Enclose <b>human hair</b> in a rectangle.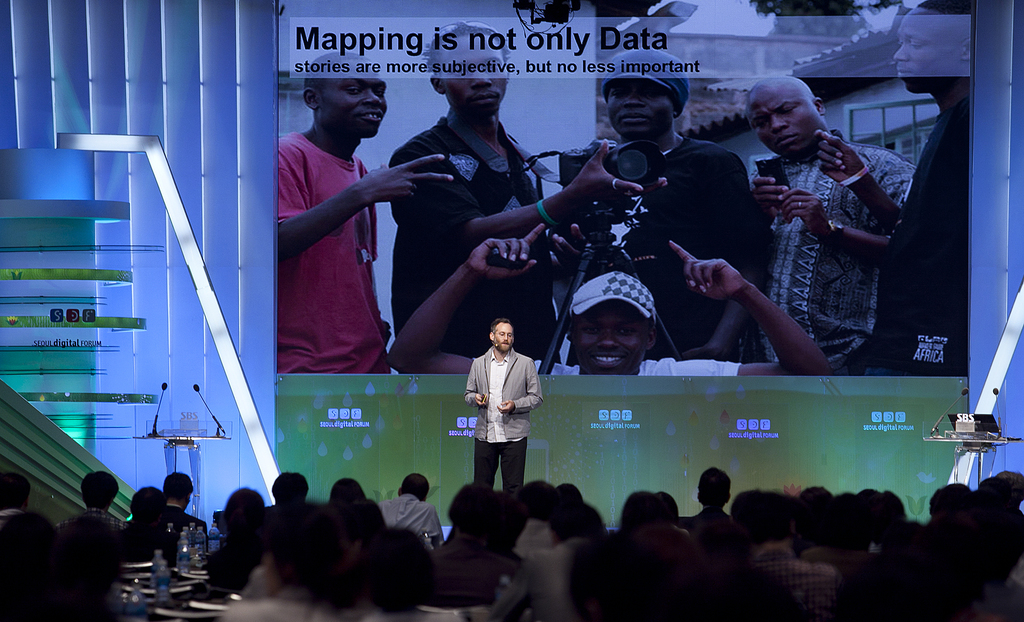
{"left": 328, "top": 477, "right": 365, "bottom": 511}.
